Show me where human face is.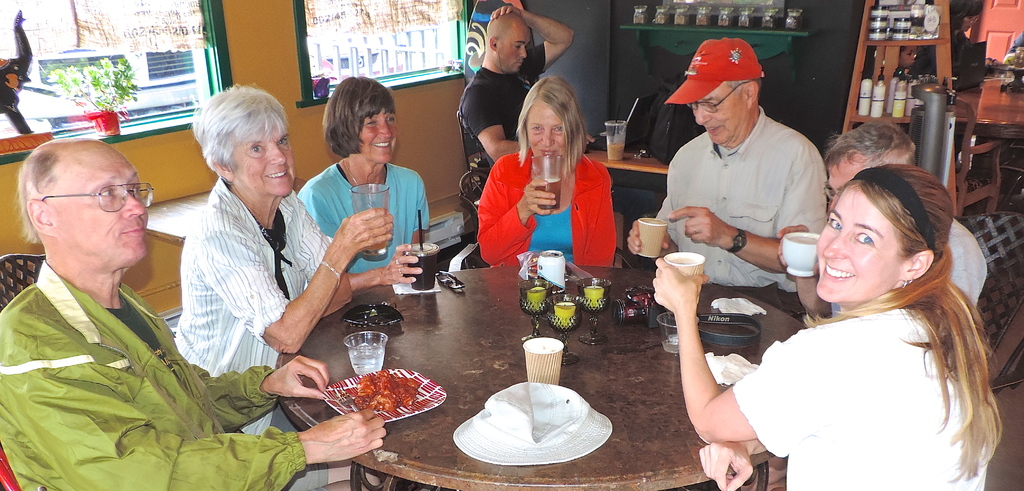
human face is at [left=360, top=105, right=399, bottom=165].
